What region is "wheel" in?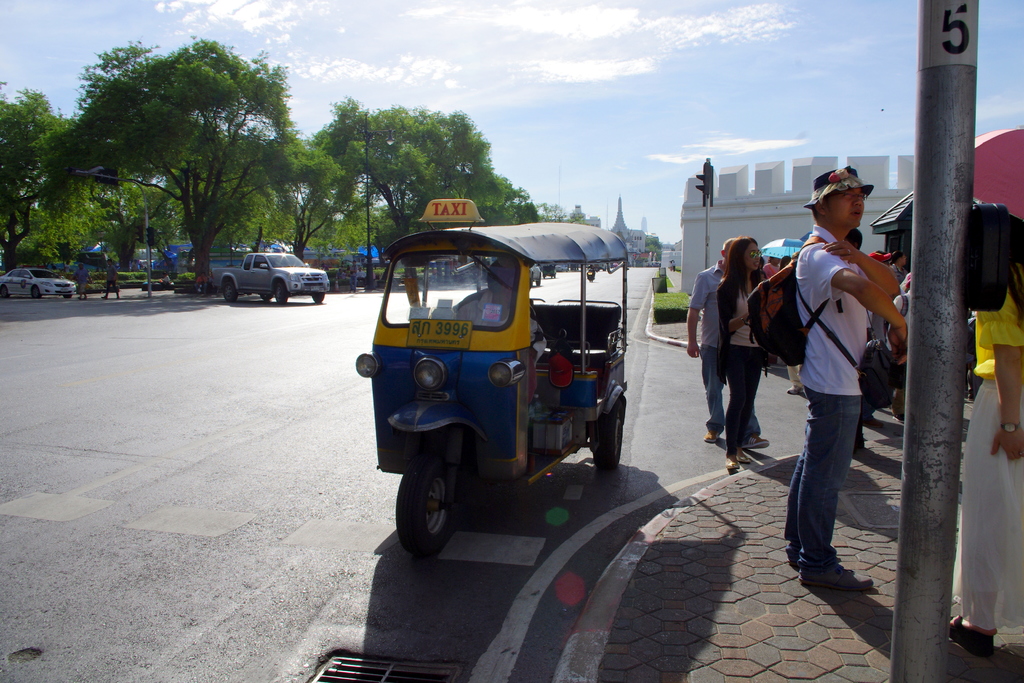
left=34, top=284, right=40, bottom=296.
